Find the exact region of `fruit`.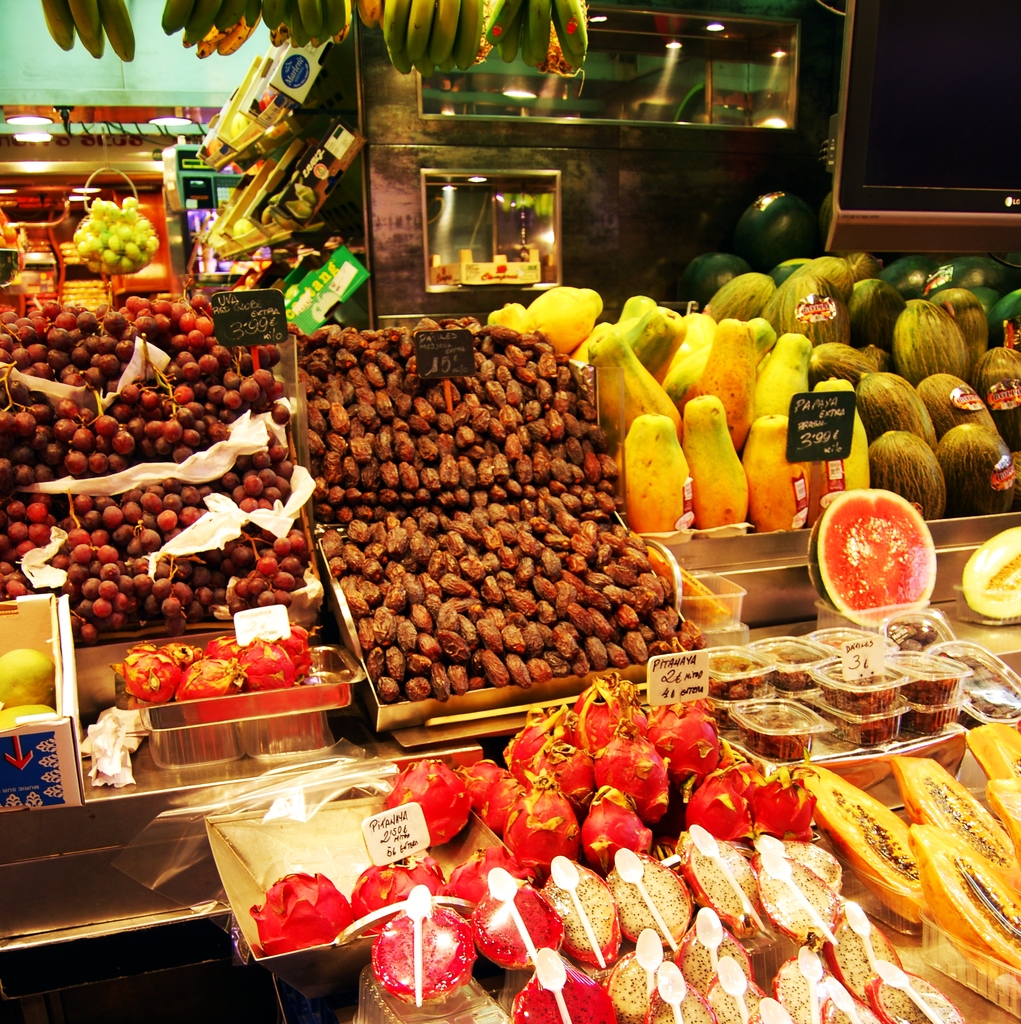
Exact region: [102,0,137,64].
